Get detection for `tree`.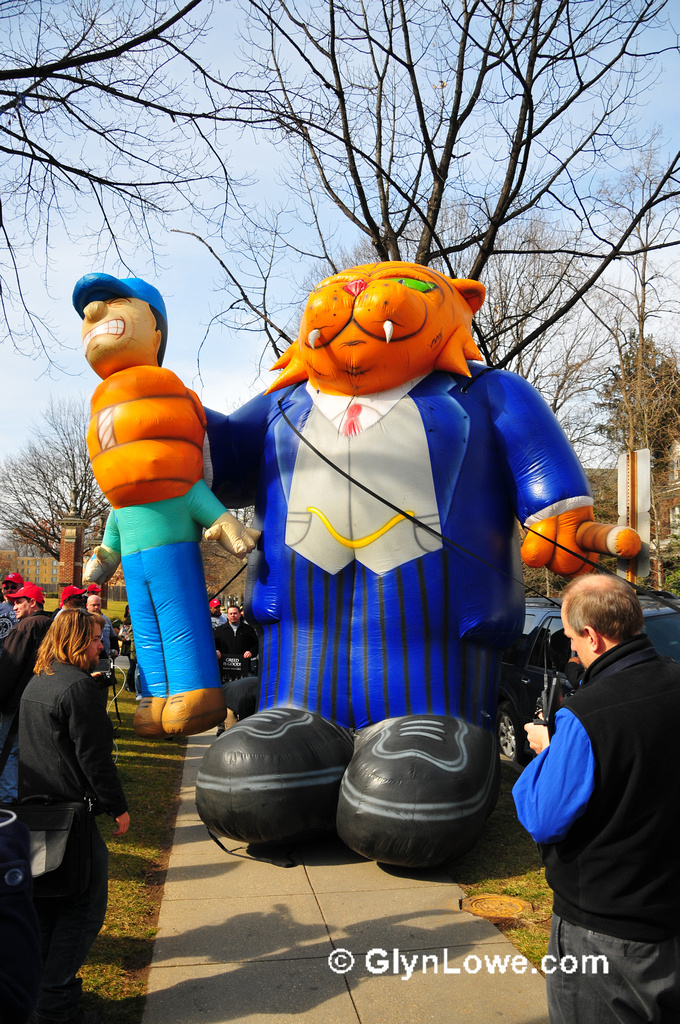
Detection: 0, 0, 679, 461.
